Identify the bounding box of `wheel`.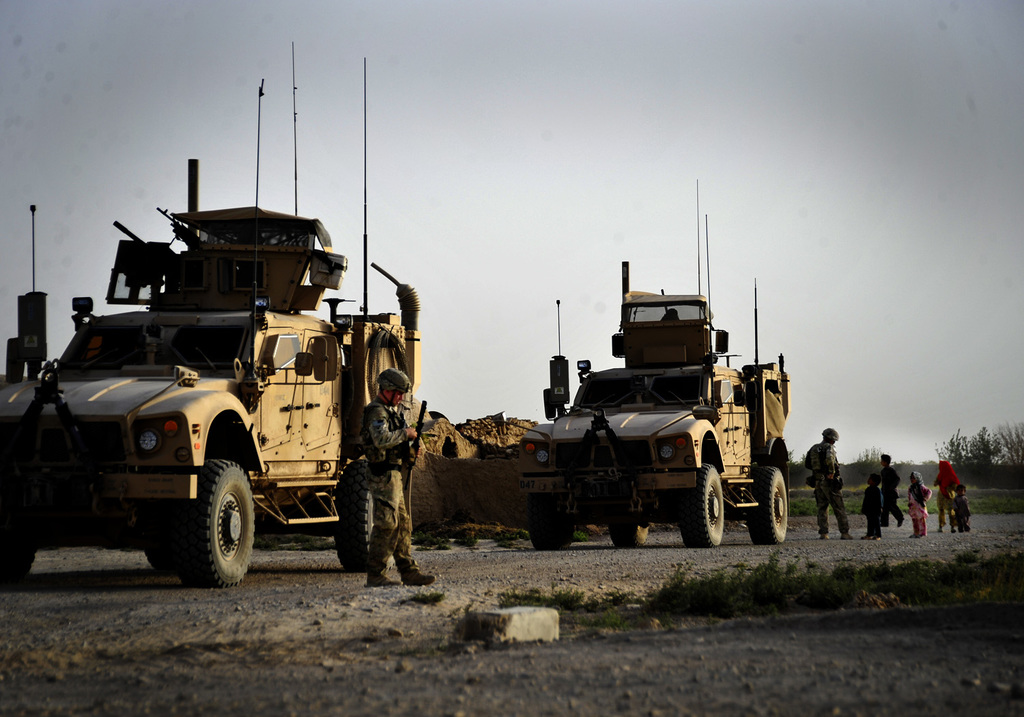
682/464/724/546.
